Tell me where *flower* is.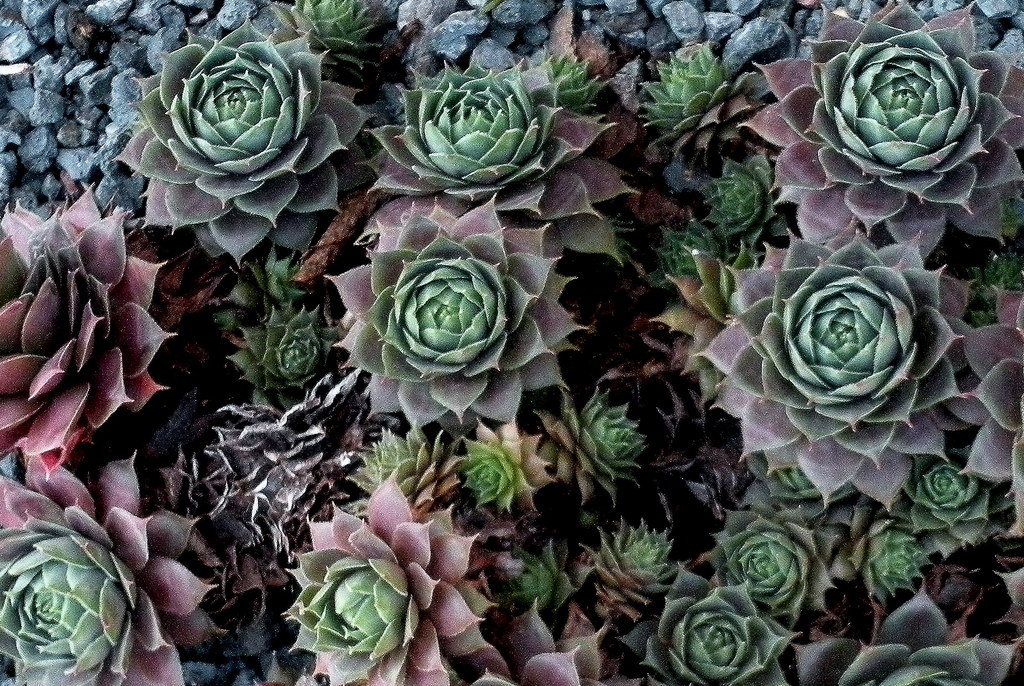
*flower* is at rect(750, 462, 846, 516).
